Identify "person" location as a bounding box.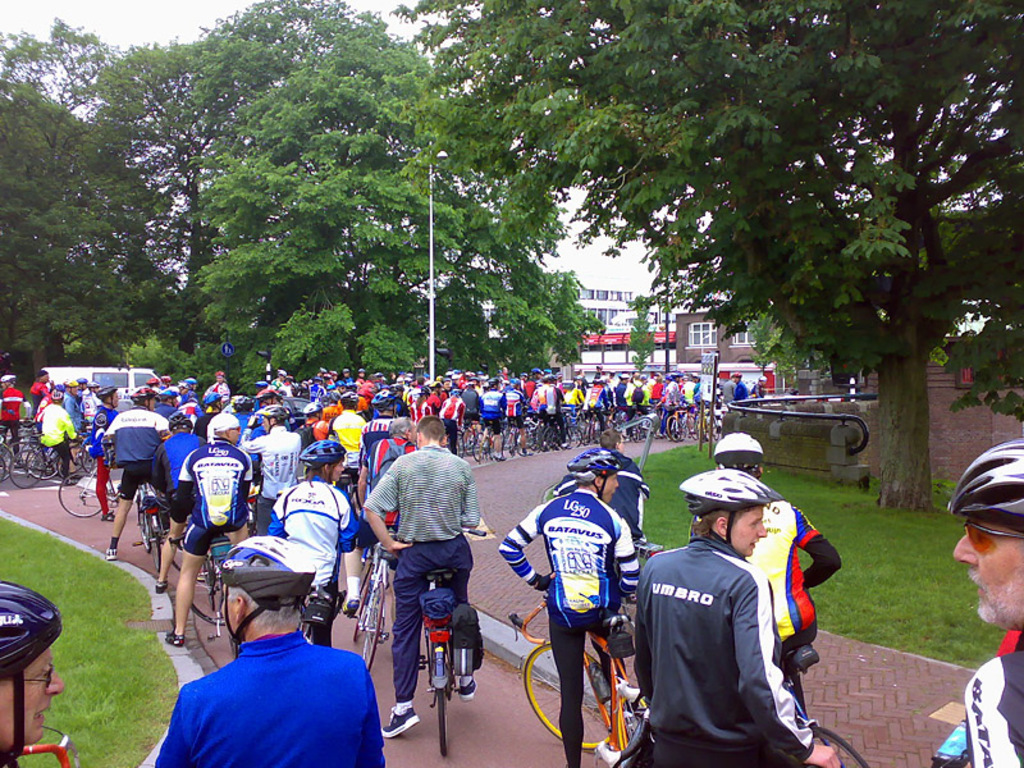
locate(273, 436, 366, 644).
